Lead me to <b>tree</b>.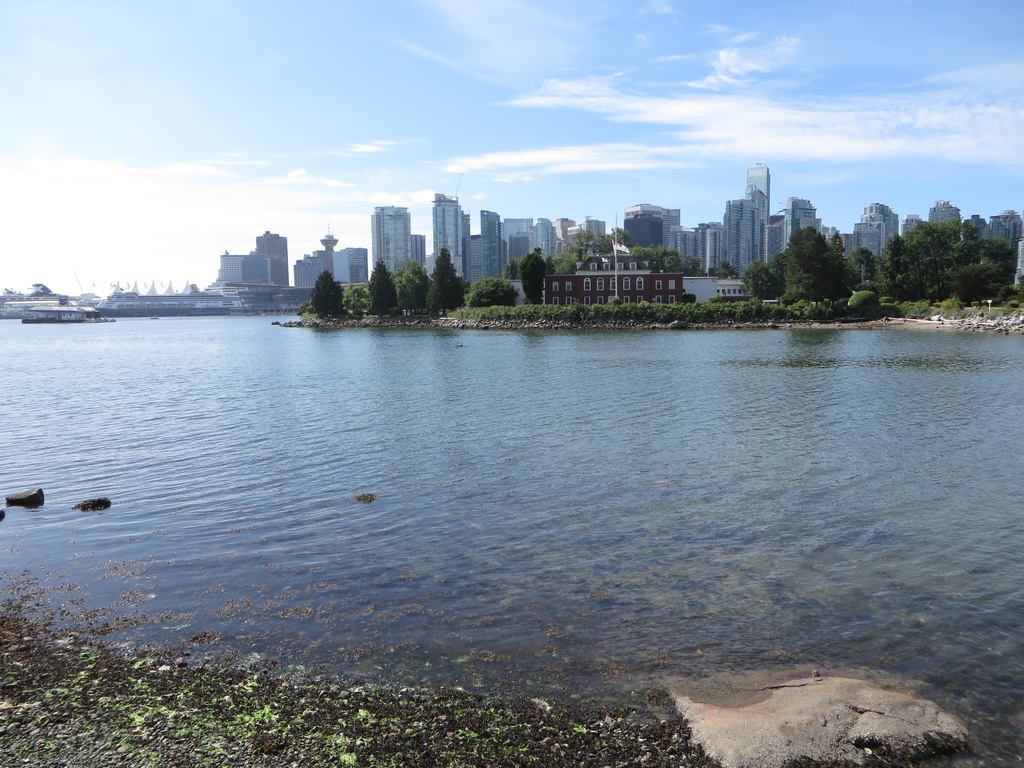
Lead to bbox=(572, 234, 602, 271).
